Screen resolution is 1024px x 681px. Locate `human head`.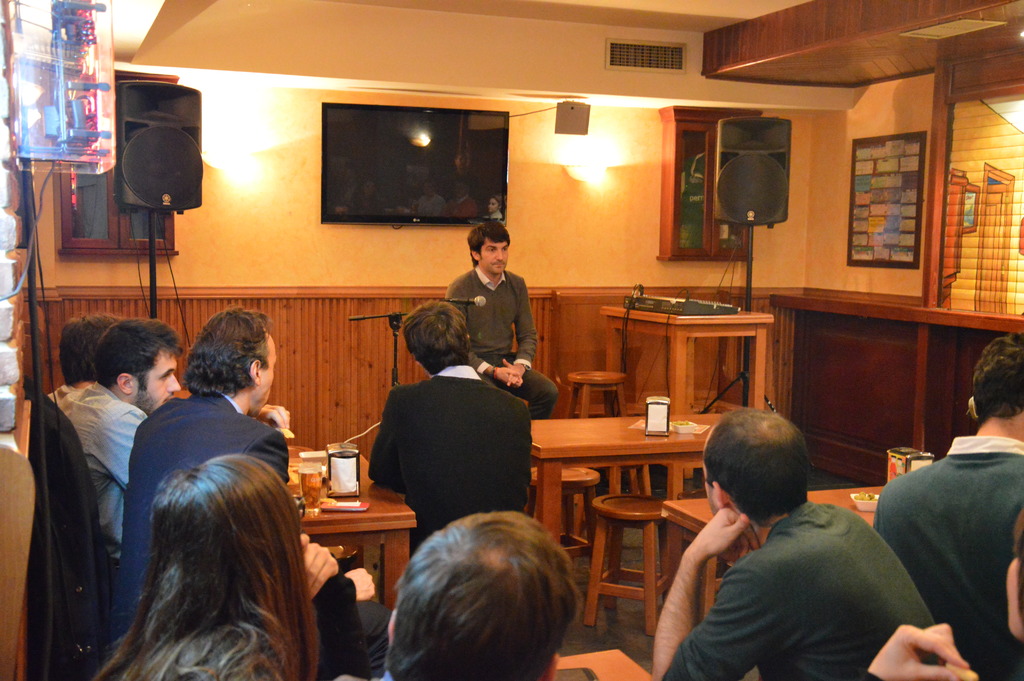
<region>97, 319, 178, 413</region>.
